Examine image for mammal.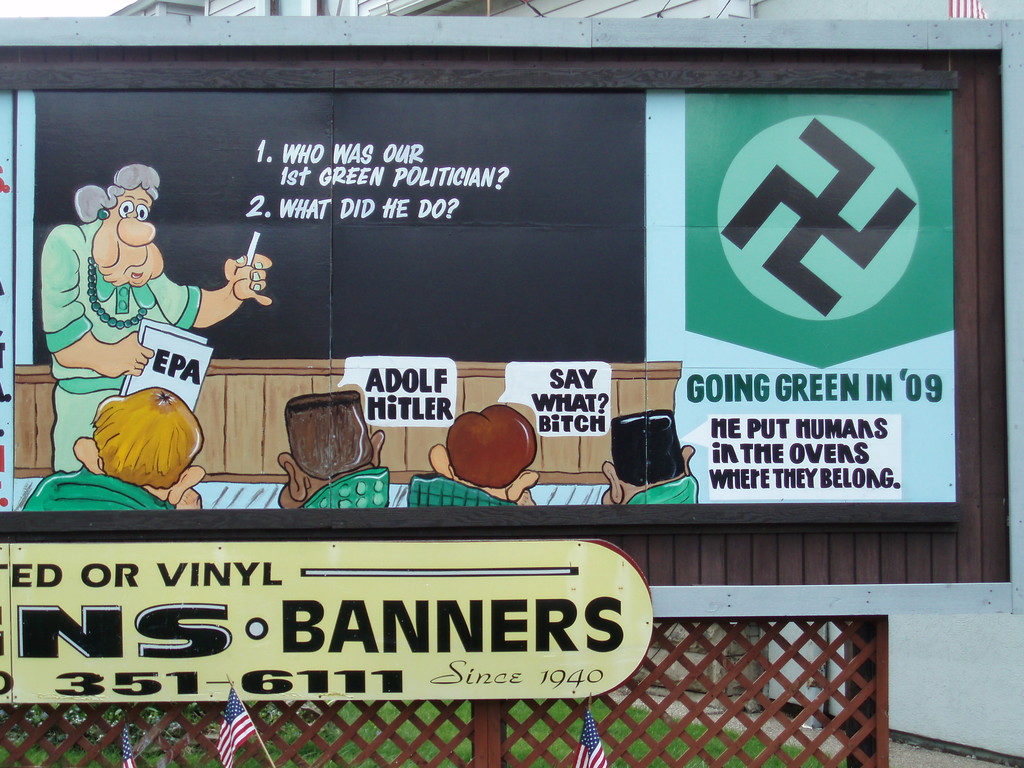
Examination result: select_region(600, 410, 692, 516).
